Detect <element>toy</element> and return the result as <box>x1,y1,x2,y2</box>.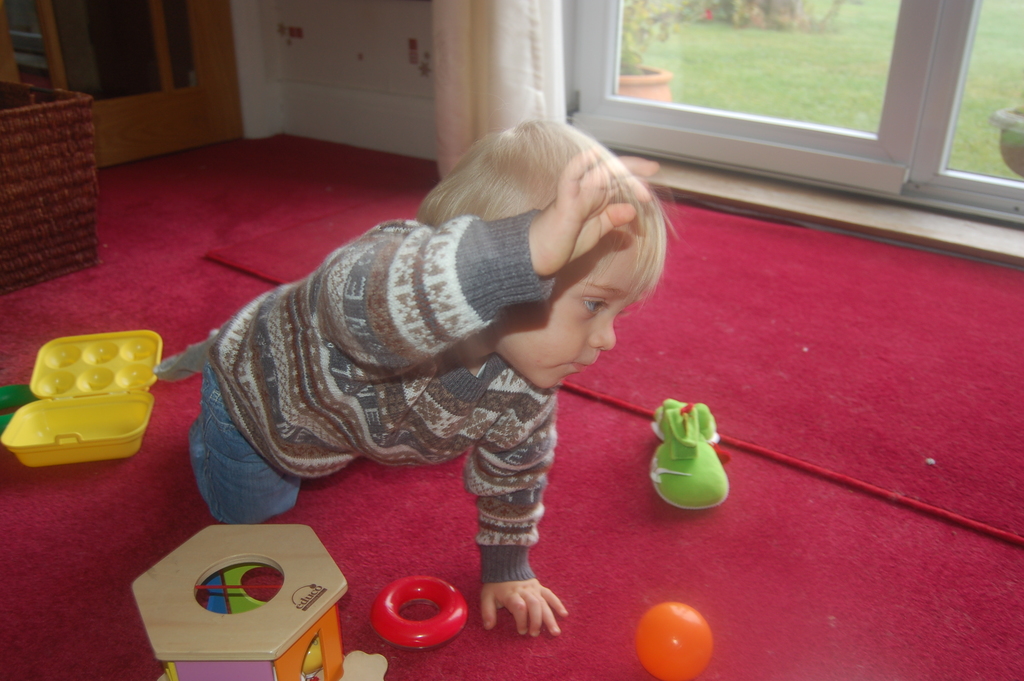
<box>656,395,737,530</box>.
